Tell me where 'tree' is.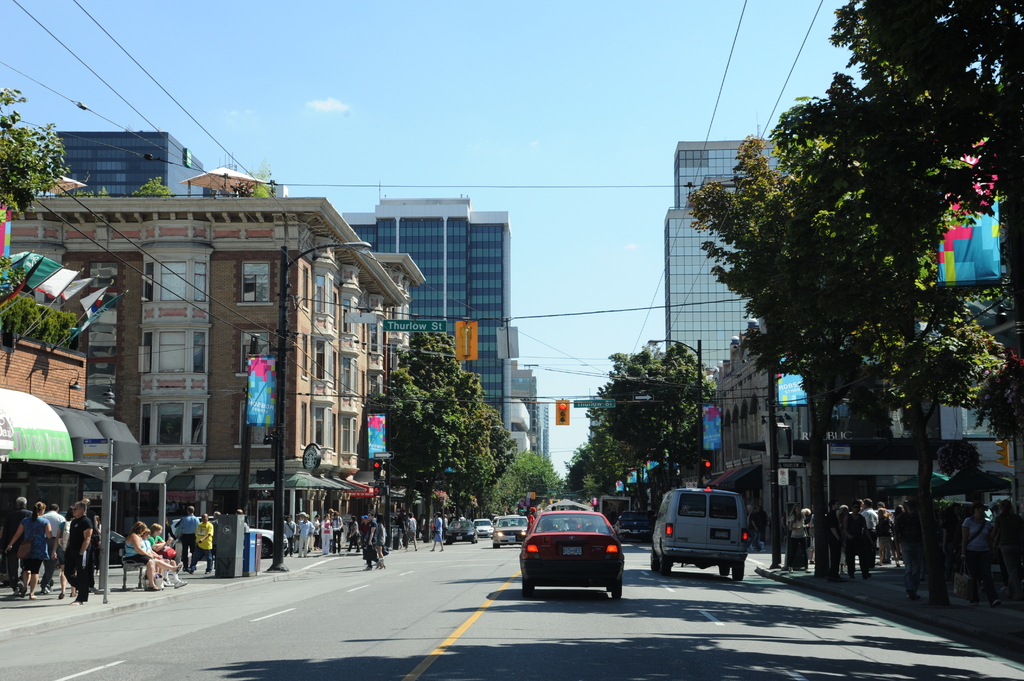
'tree' is at x1=971 y1=357 x2=1023 y2=461.
